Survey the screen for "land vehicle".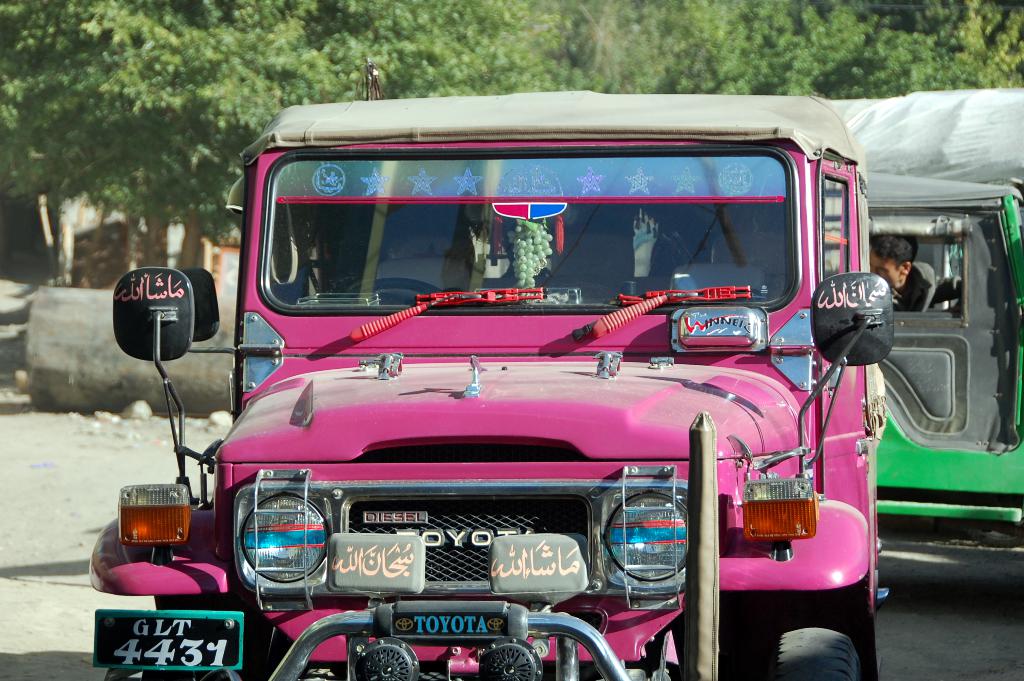
Survey found: pyautogui.locateOnScreen(77, 82, 895, 680).
